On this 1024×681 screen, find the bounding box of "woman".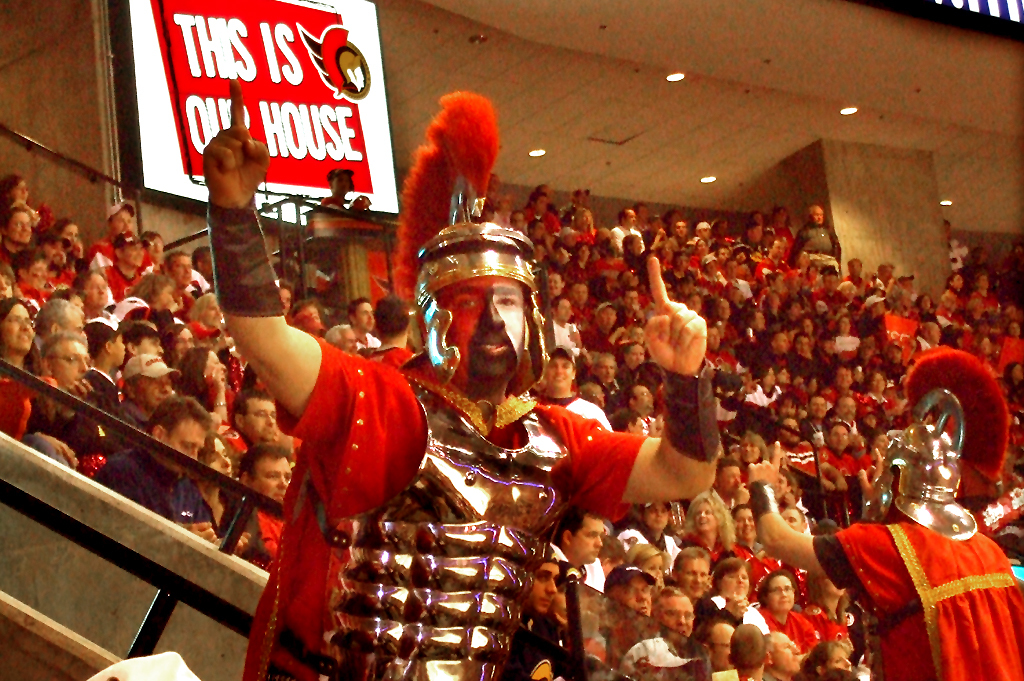
Bounding box: pyautogui.locateOnScreen(0, 176, 32, 207).
